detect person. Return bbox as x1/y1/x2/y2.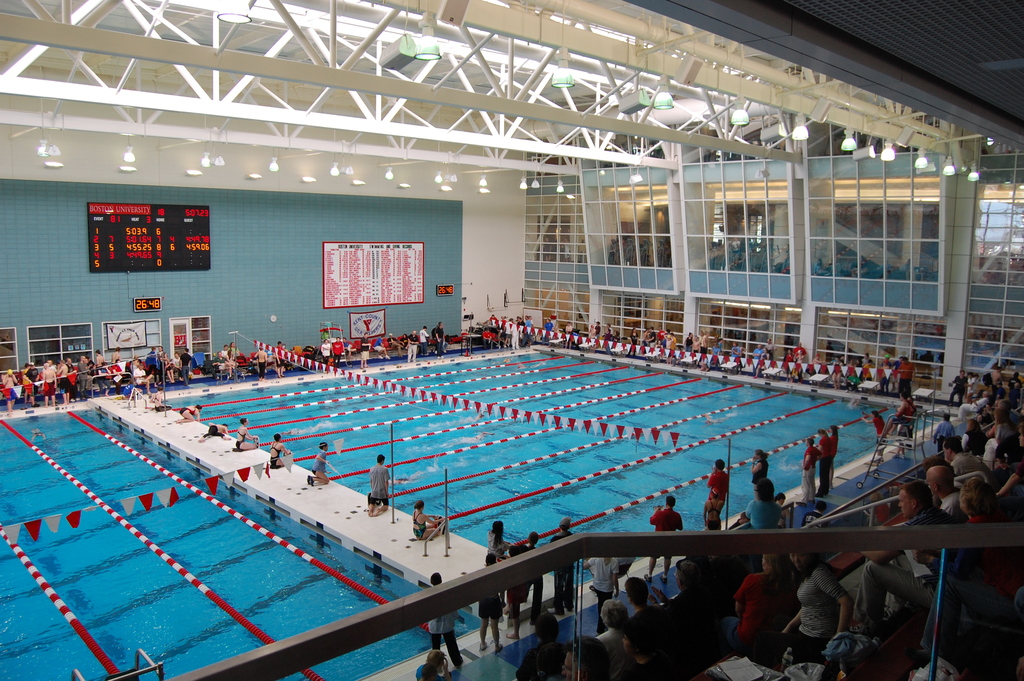
426/568/465/664.
